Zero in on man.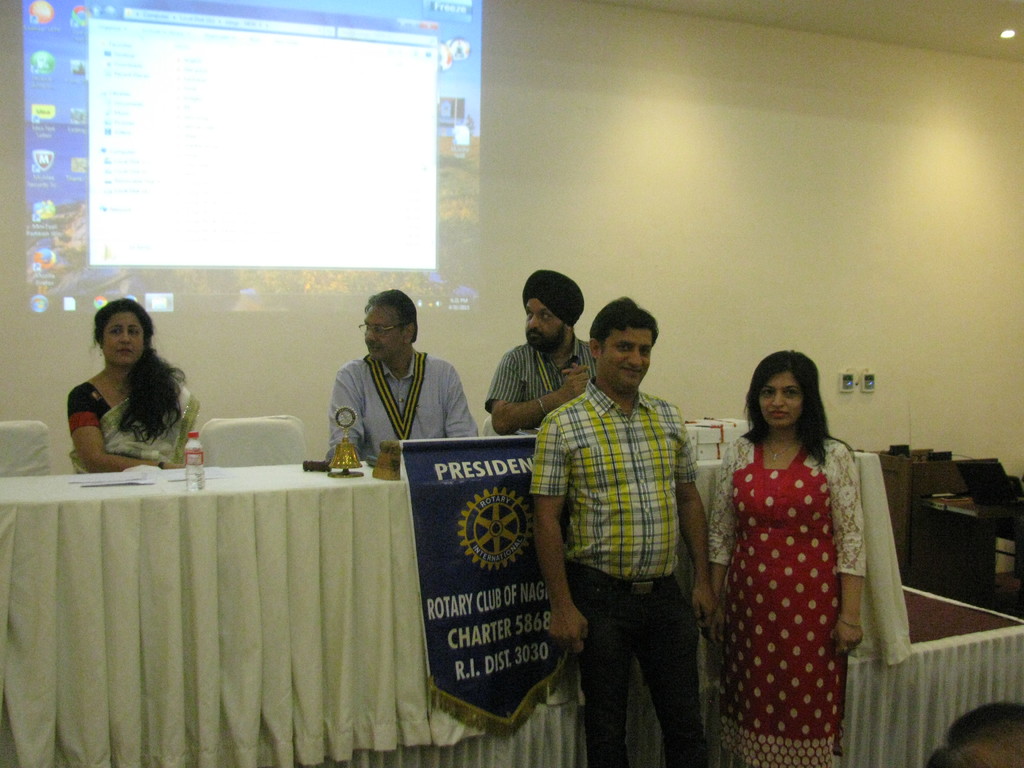
Zeroed in: Rect(534, 285, 721, 750).
